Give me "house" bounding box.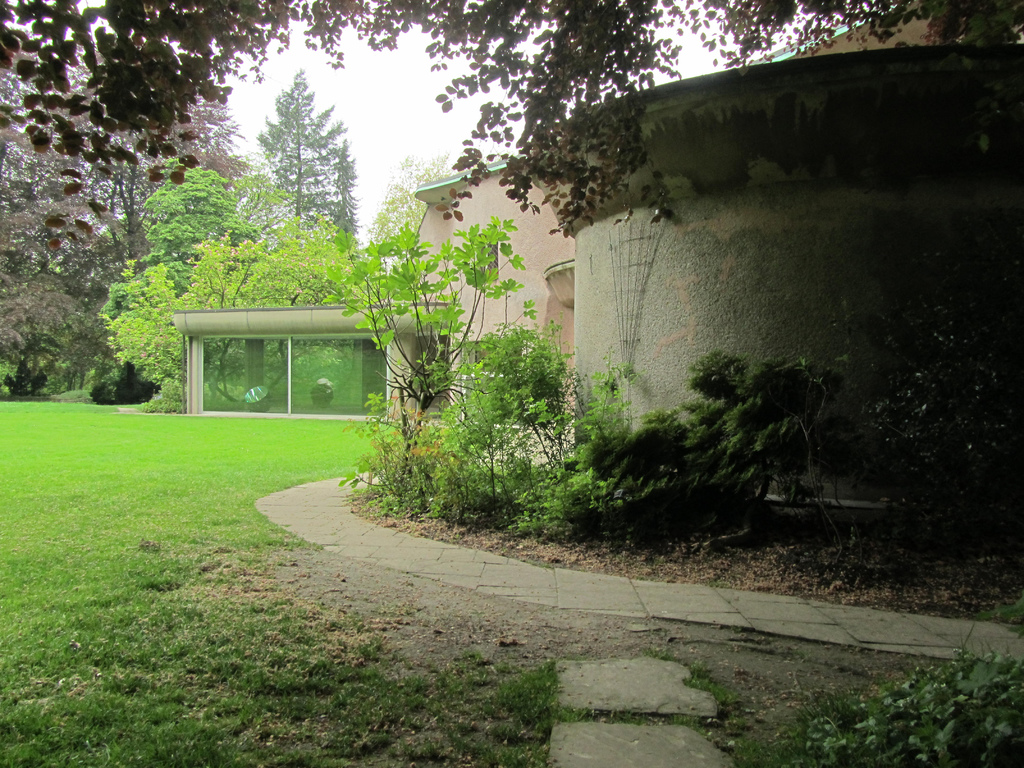
[left=513, top=30, right=1023, bottom=558].
